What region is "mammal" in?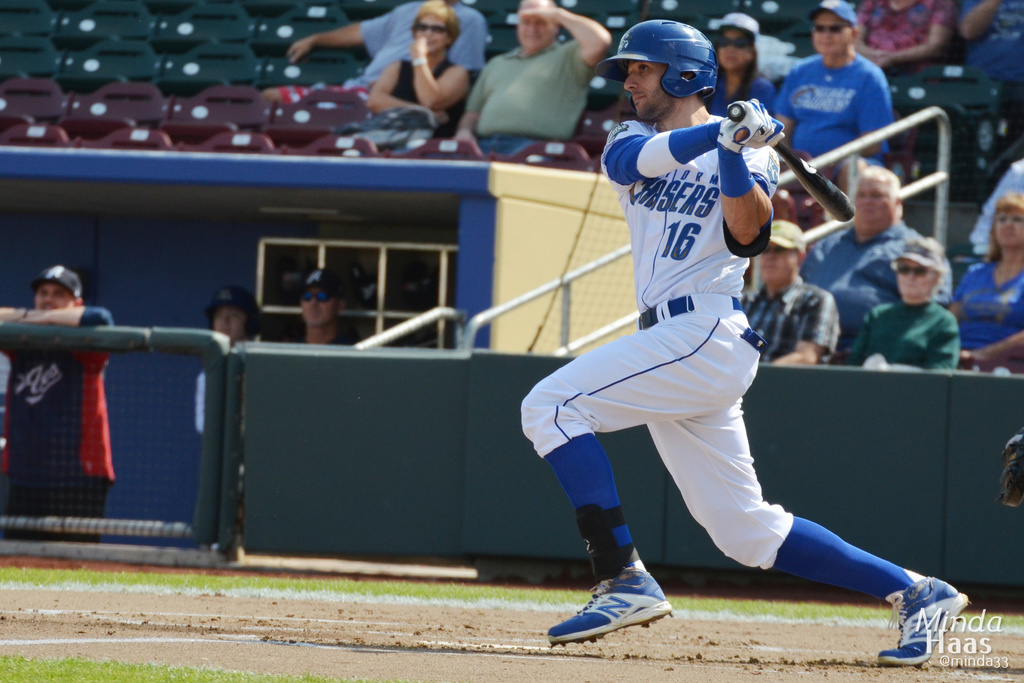
left=444, top=0, right=611, bottom=160.
